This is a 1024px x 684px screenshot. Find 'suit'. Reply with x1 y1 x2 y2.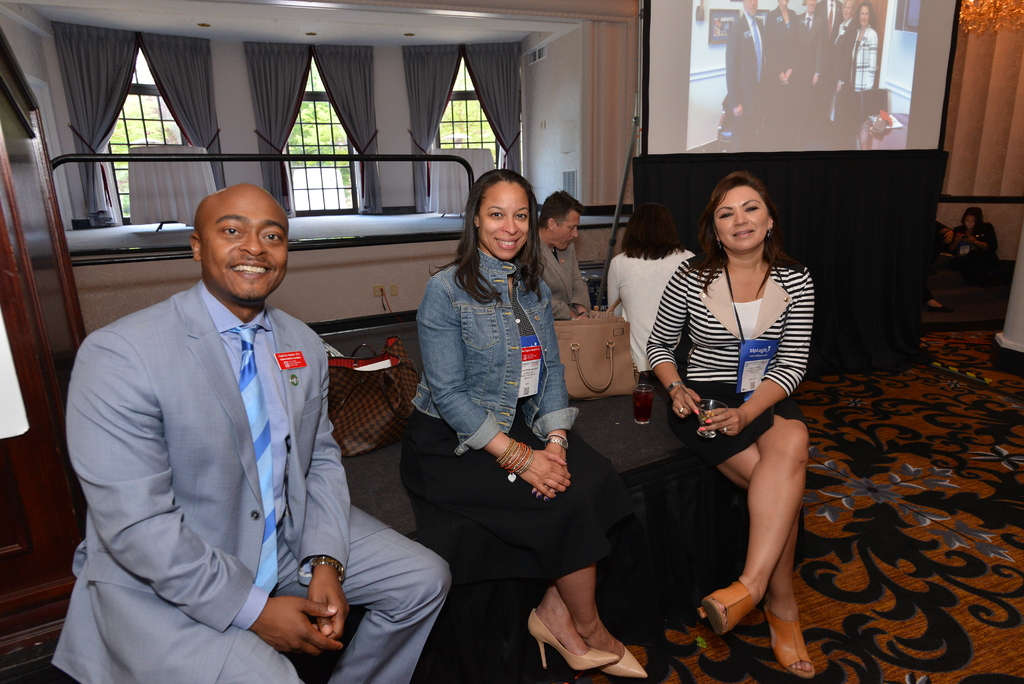
829 13 852 126.
